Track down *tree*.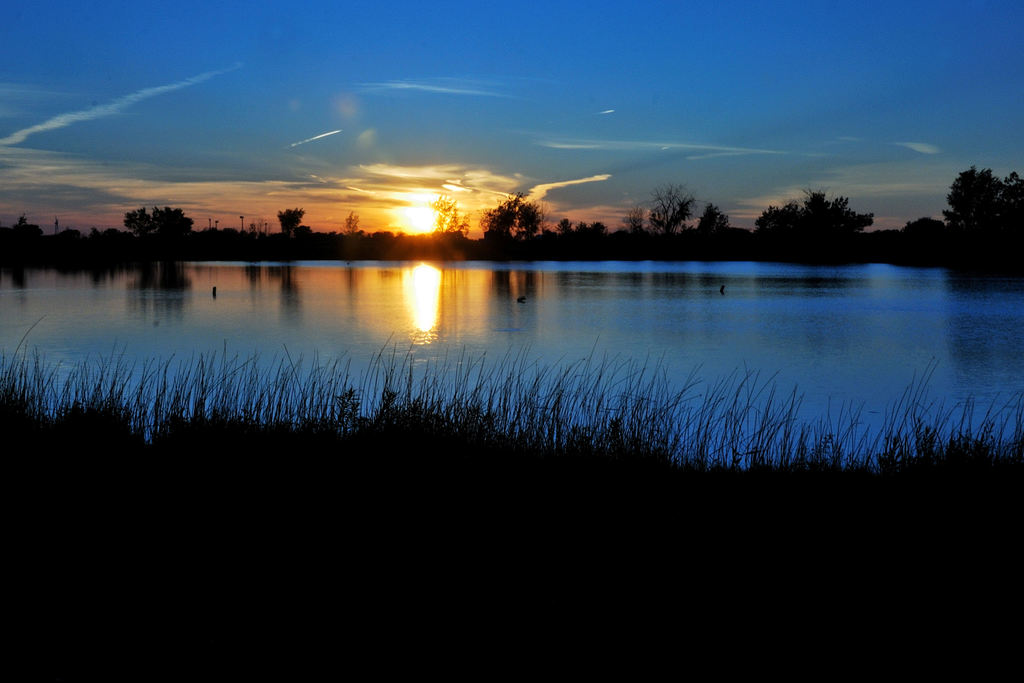
Tracked to locate(341, 207, 360, 233).
